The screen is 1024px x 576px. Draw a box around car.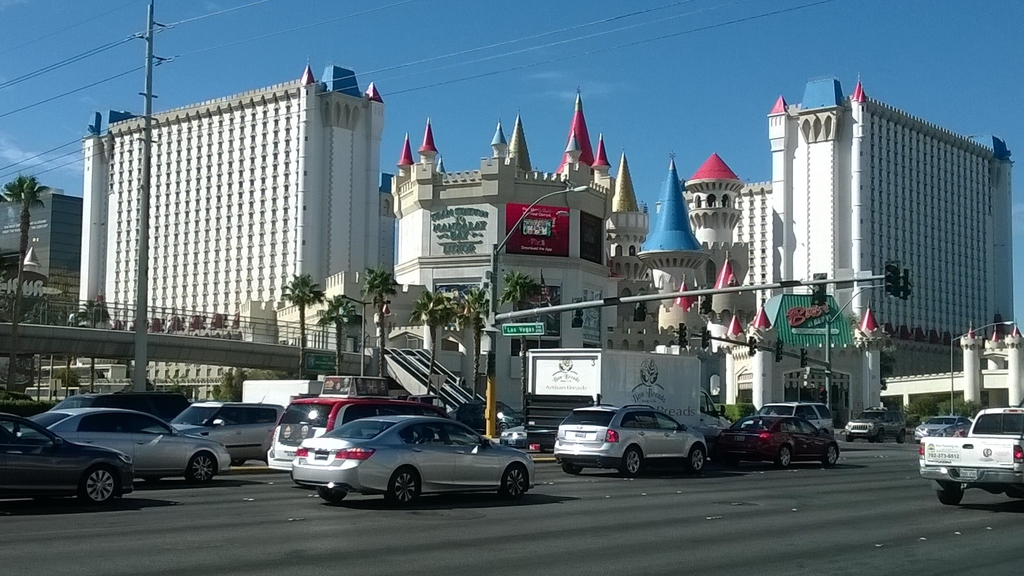
[718,413,843,471].
